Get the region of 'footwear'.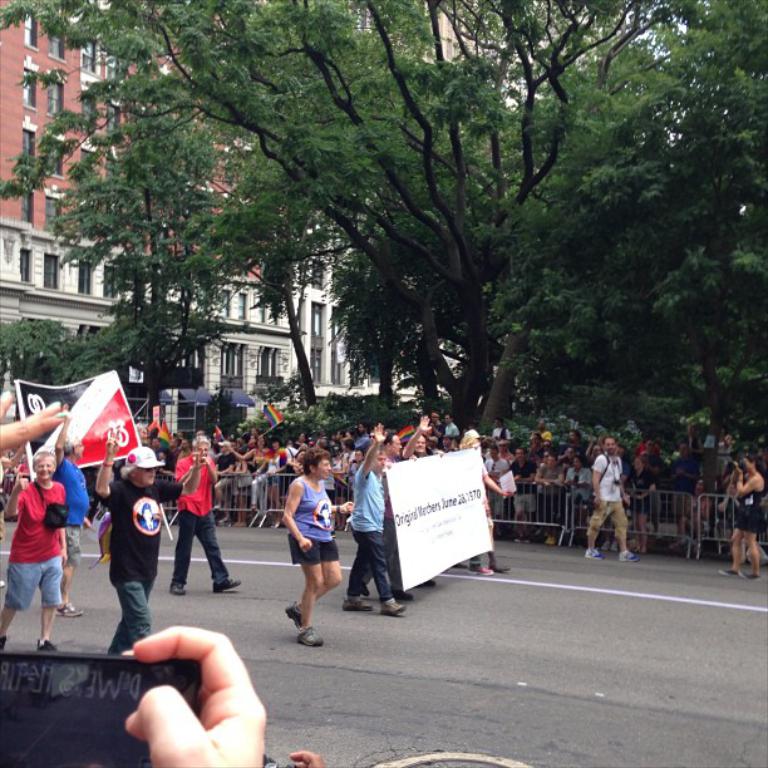
bbox(0, 634, 8, 651).
